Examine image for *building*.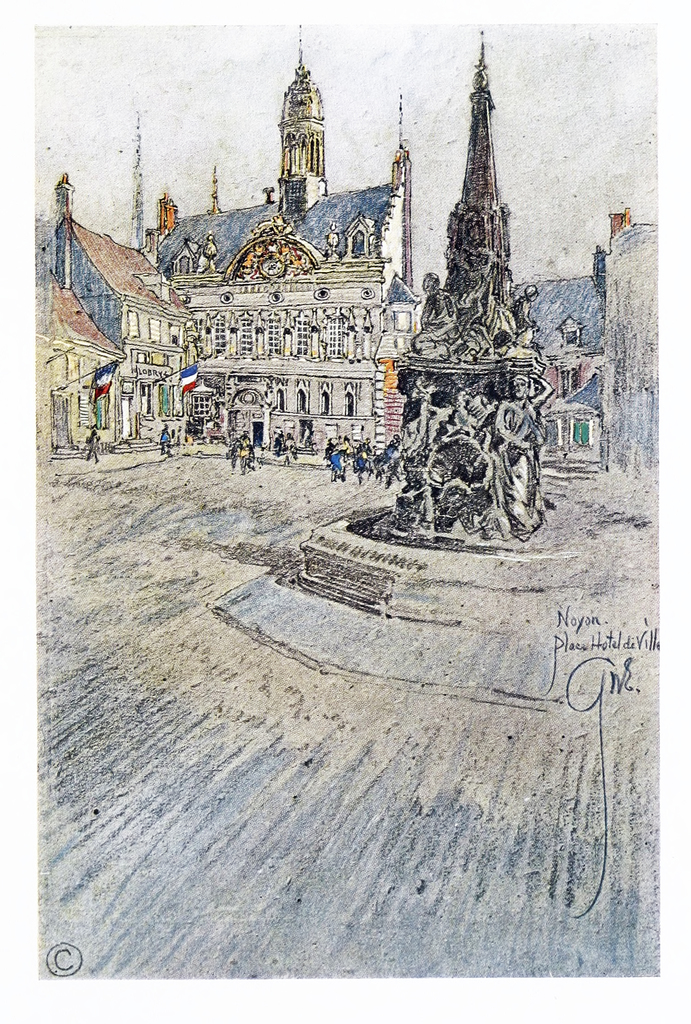
Examination result: crop(514, 280, 623, 463).
